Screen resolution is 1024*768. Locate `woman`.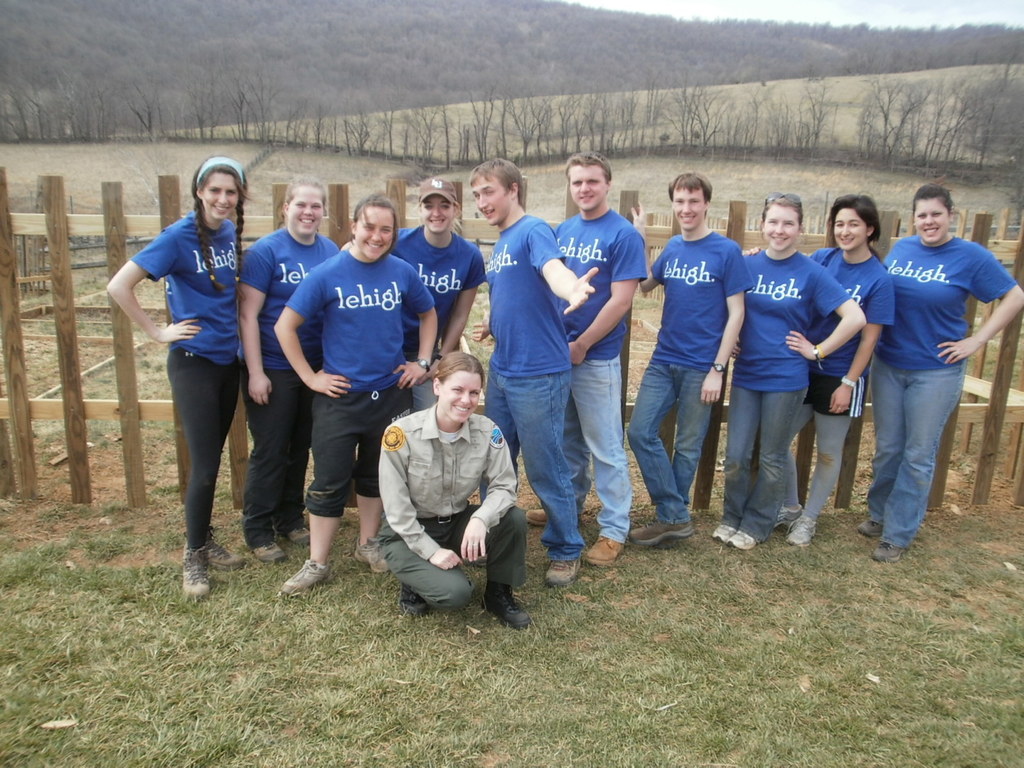
703,191,868,550.
